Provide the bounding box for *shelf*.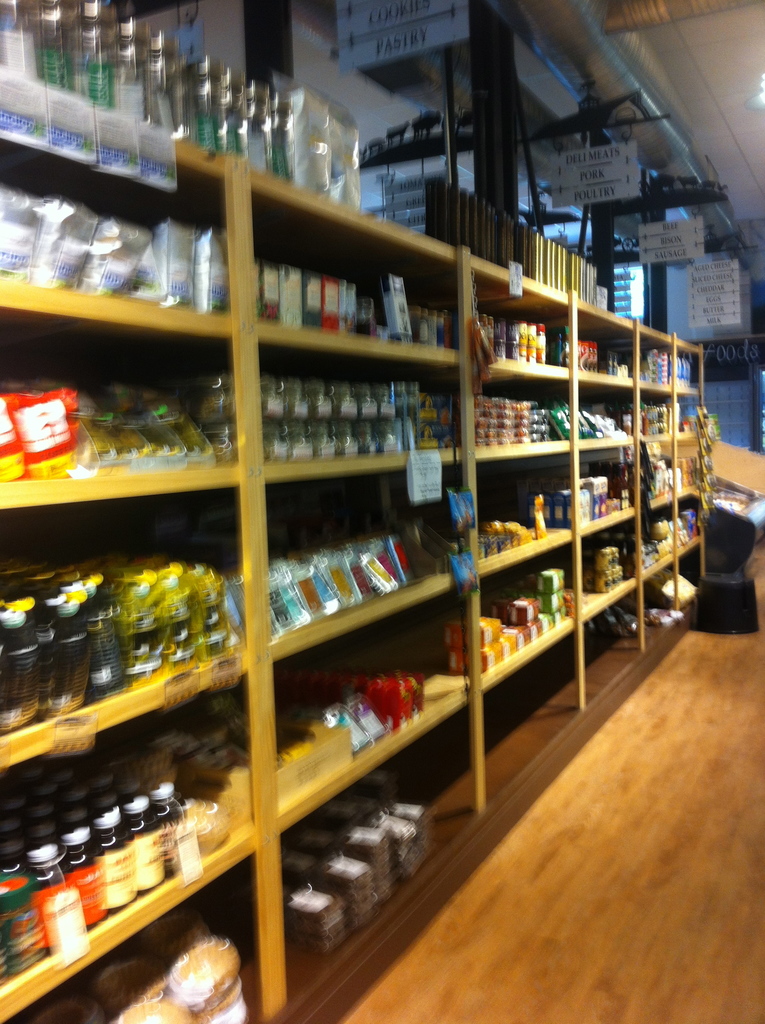
bbox=(668, 436, 705, 503).
